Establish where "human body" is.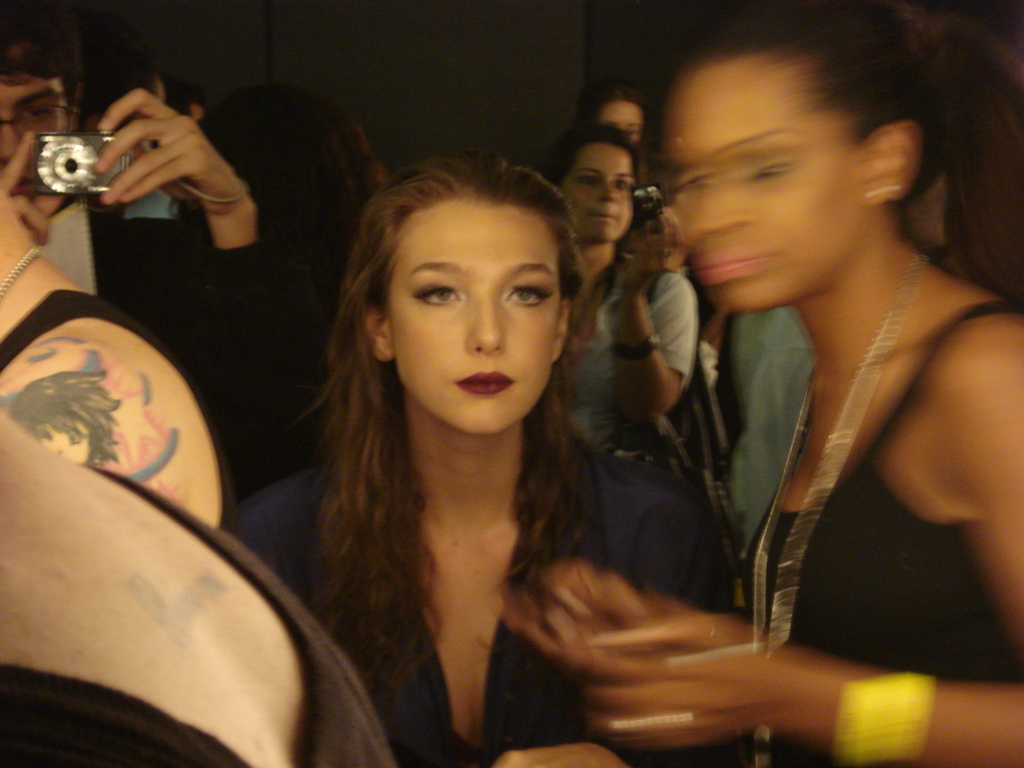
Established at pyautogui.locateOnScreen(0, 288, 236, 542).
